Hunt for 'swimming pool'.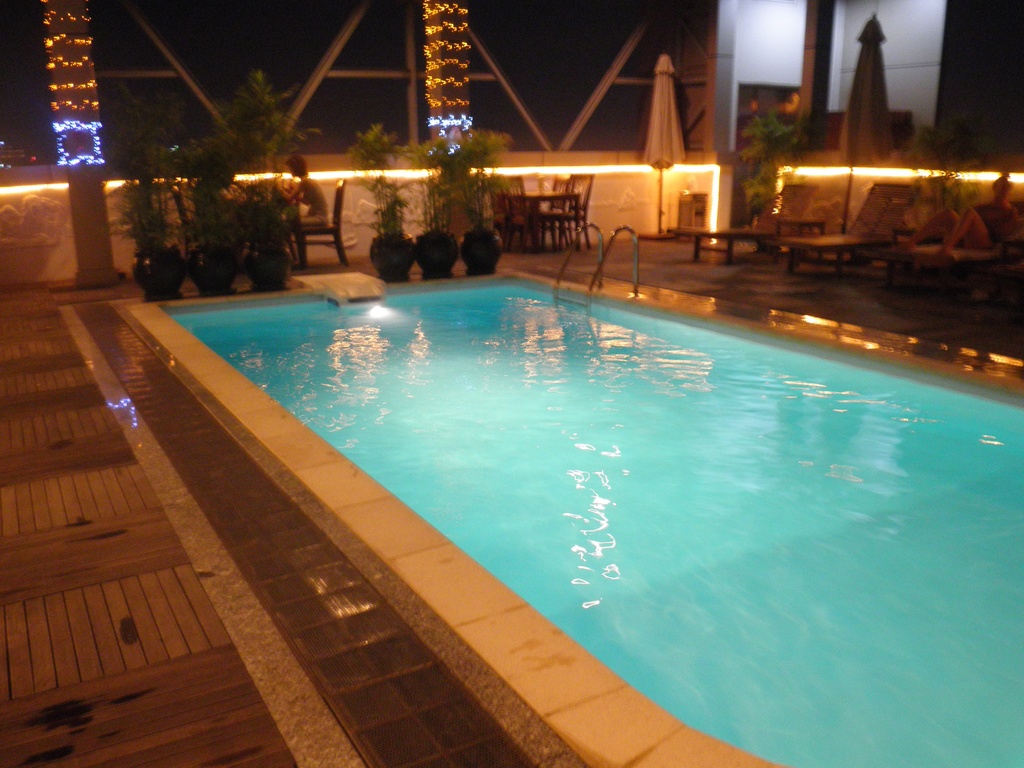
Hunted down at crop(118, 218, 1023, 767).
